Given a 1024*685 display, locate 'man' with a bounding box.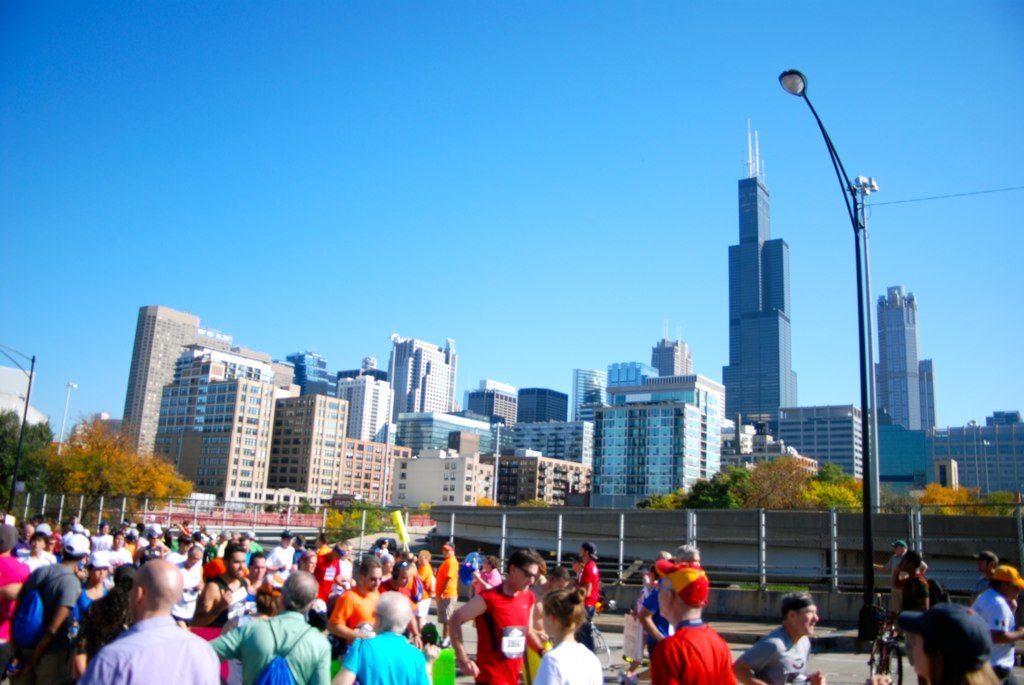
Located: 336:587:434:684.
